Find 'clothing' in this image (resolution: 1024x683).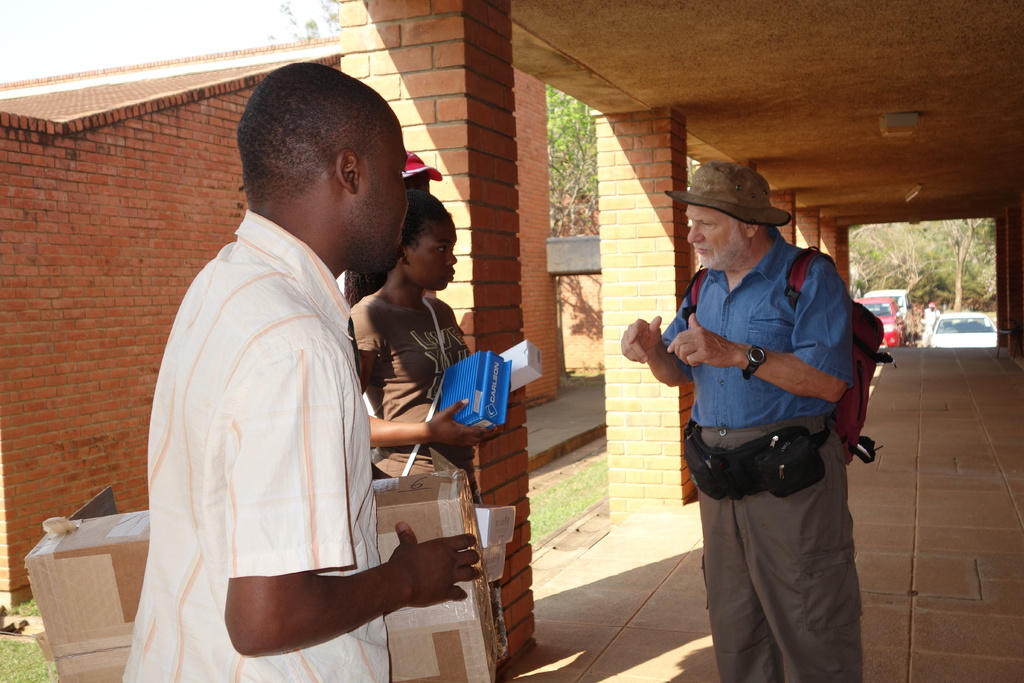
664,227,856,431.
